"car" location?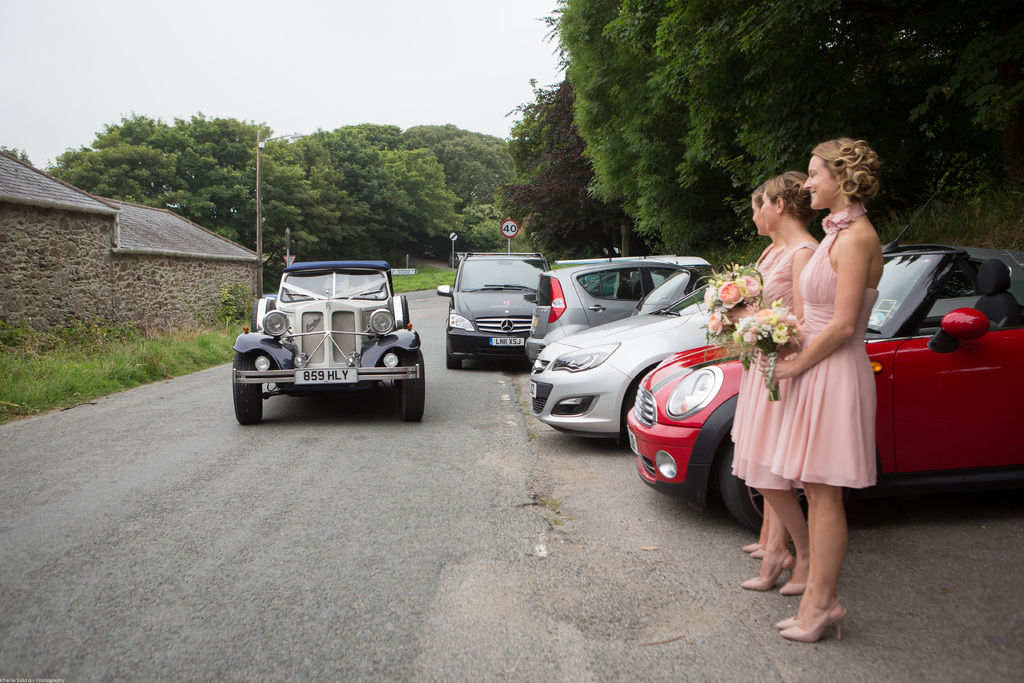
BBox(234, 255, 429, 424)
